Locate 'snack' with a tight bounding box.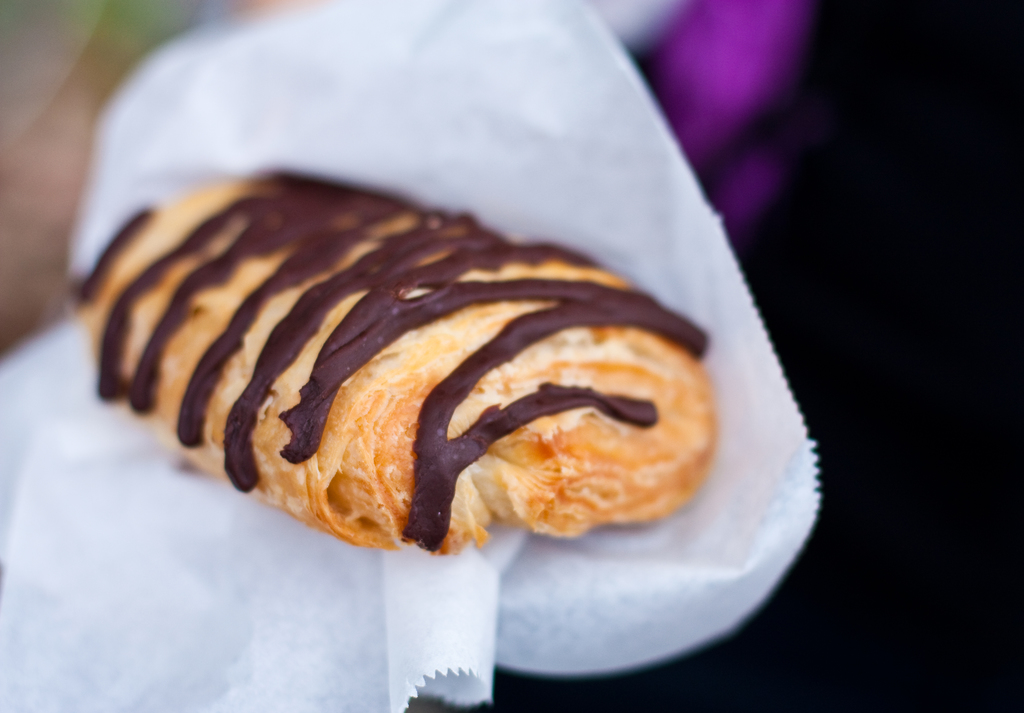
pyautogui.locateOnScreen(45, 152, 735, 627).
